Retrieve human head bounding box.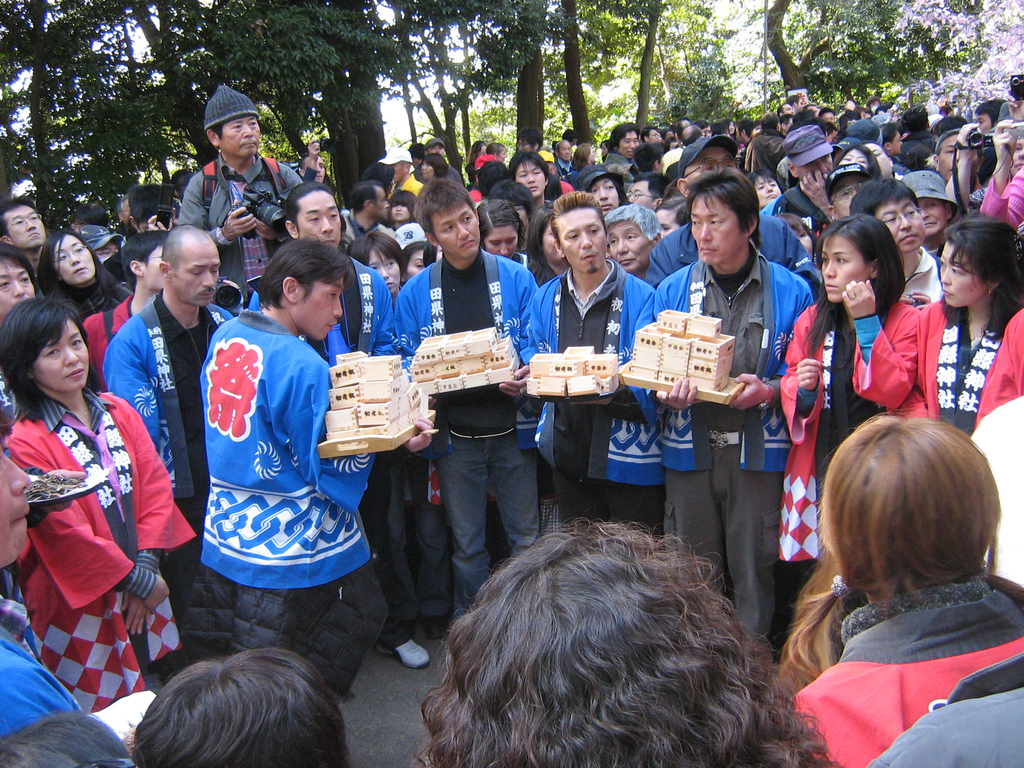
Bounding box: locate(479, 162, 518, 191).
